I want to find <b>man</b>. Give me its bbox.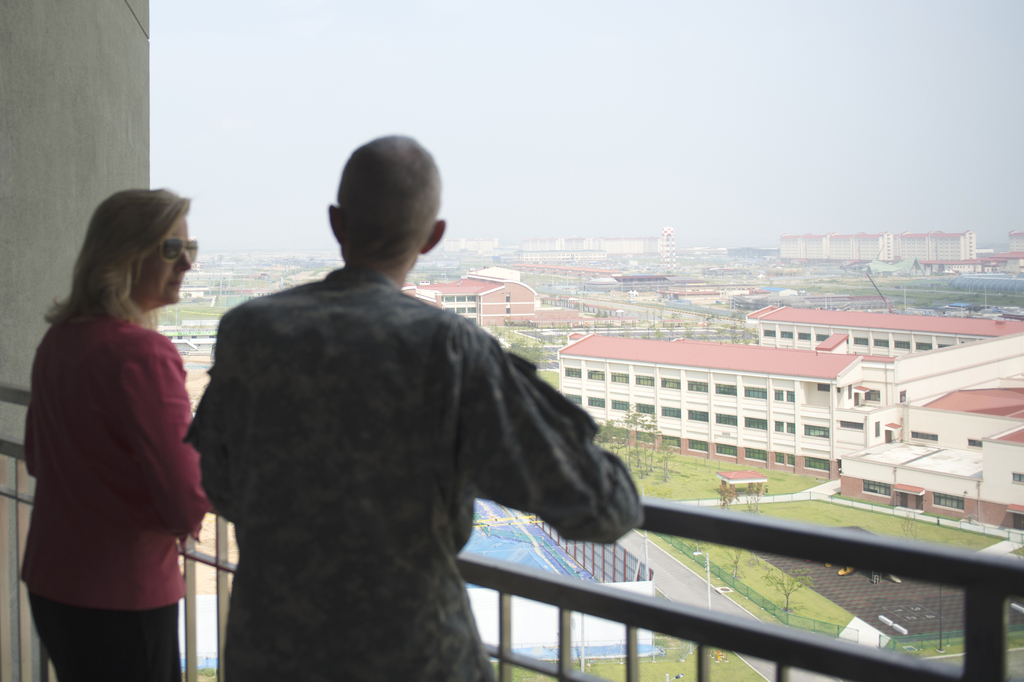
(159, 138, 652, 667).
